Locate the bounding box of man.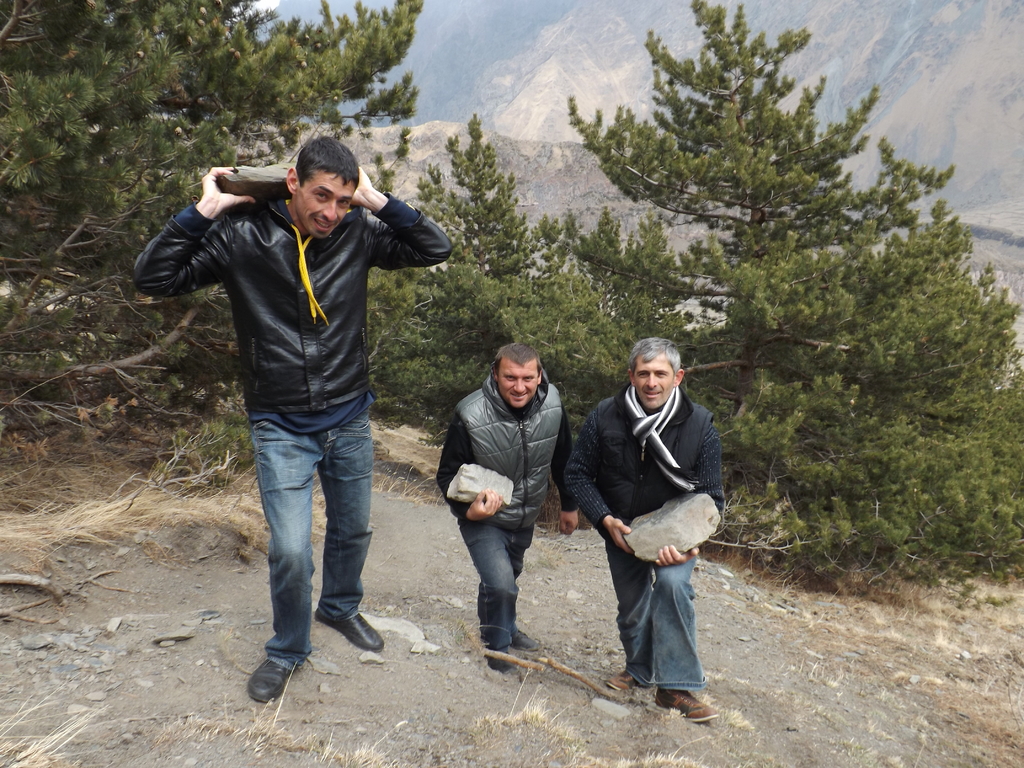
Bounding box: x1=567, y1=335, x2=739, y2=732.
